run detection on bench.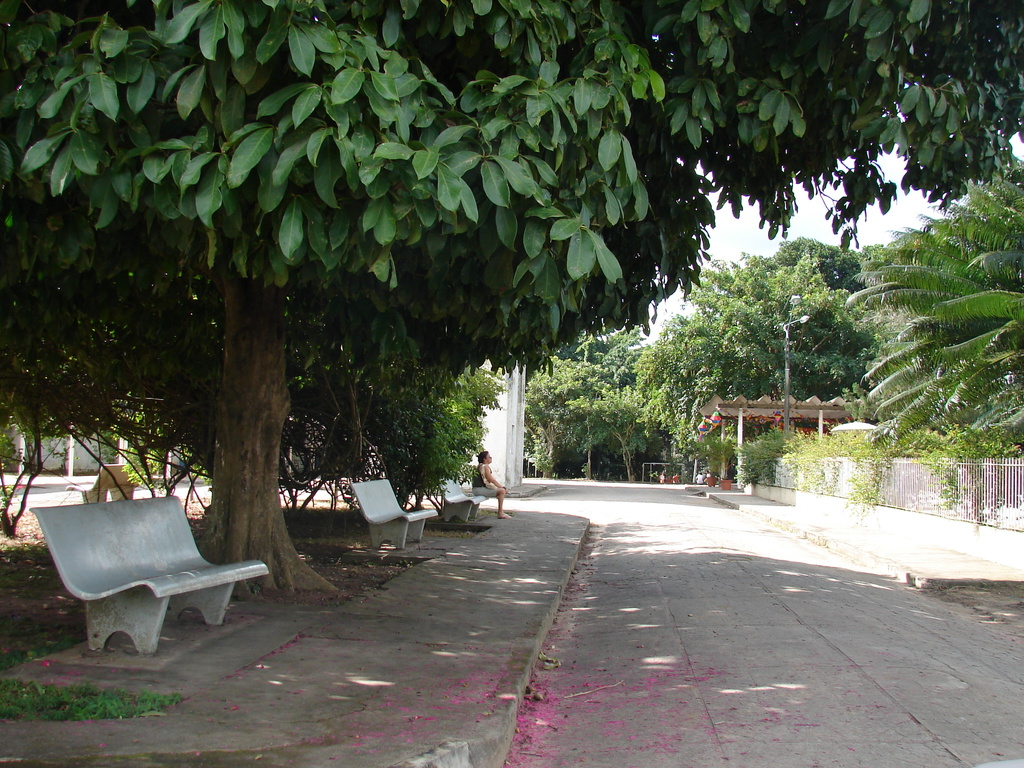
Result: bbox=(435, 477, 487, 523).
